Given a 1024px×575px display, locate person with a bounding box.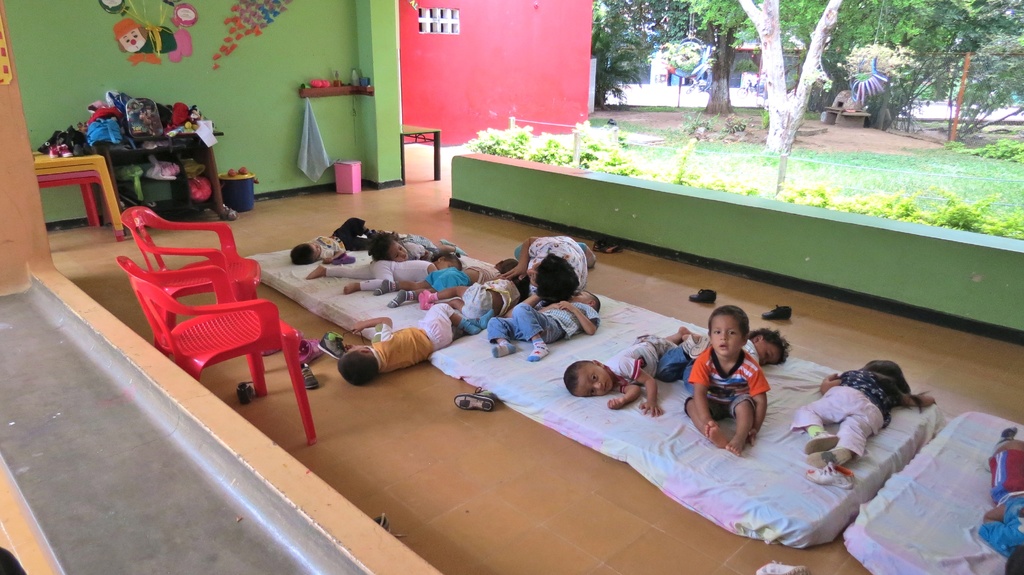
Located: (400, 258, 511, 308).
